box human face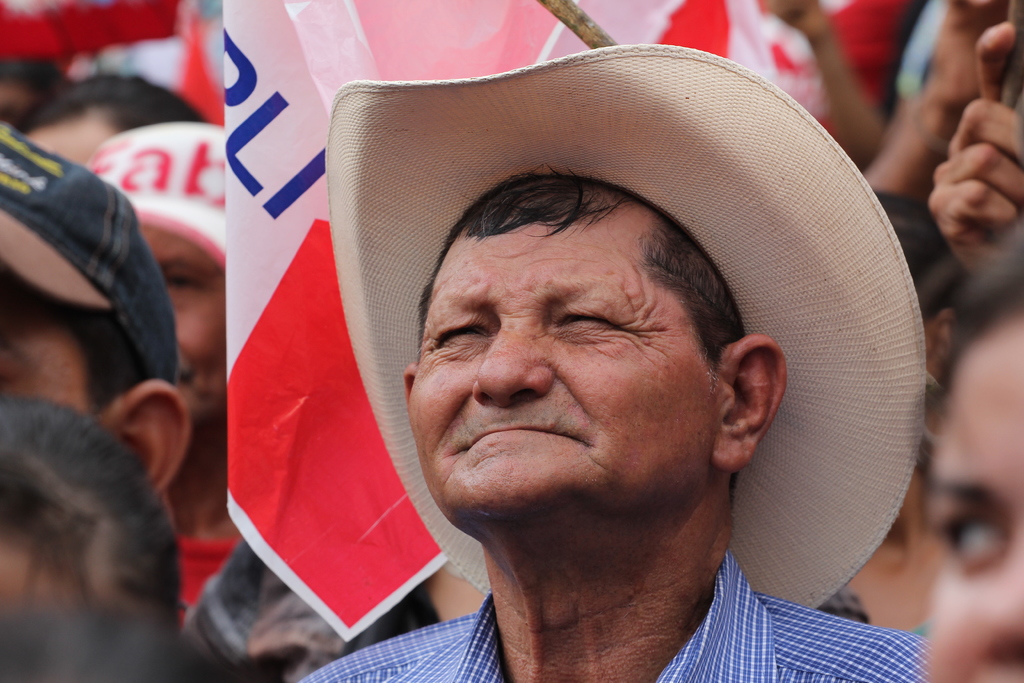
box(0, 295, 89, 407)
